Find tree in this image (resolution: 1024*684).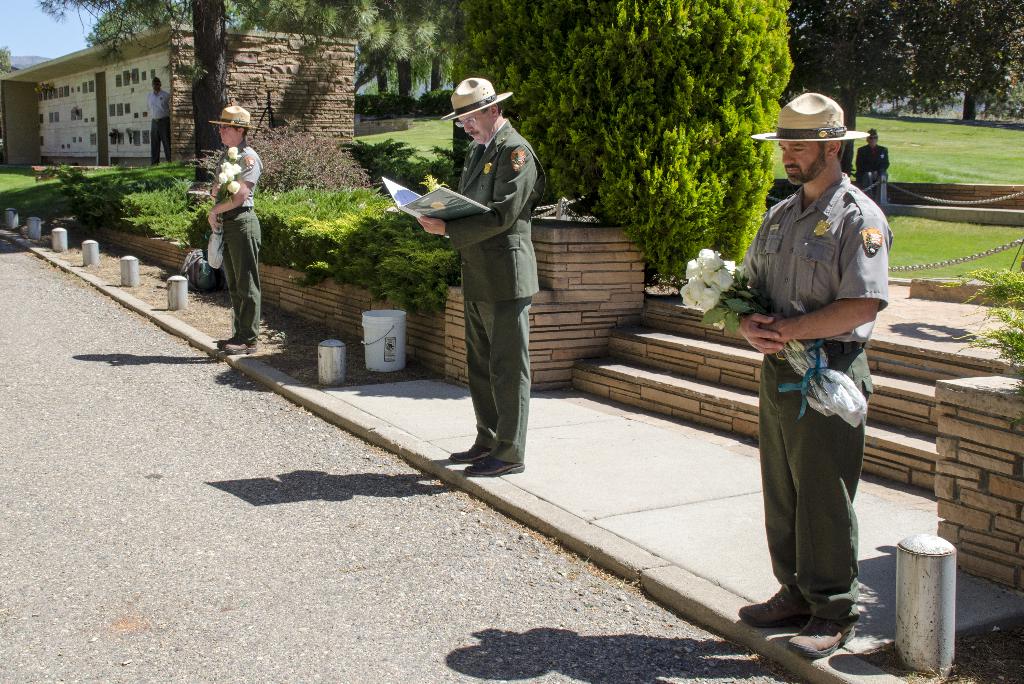
<region>850, 0, 1023, 131</region>.
